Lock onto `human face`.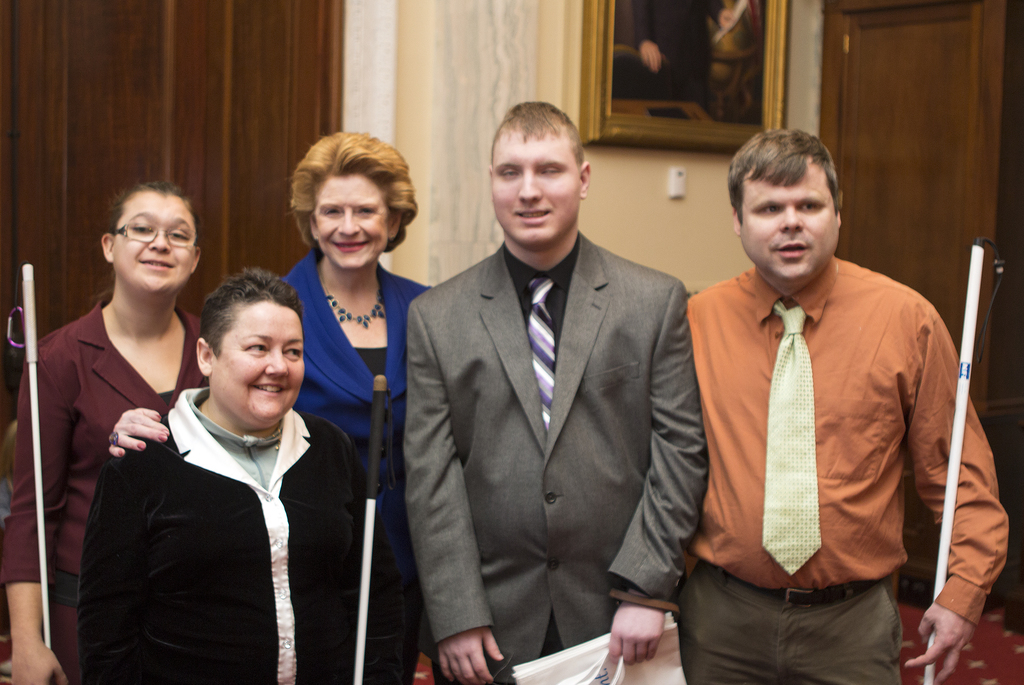
Locked: 209, 305, 304, 423.
